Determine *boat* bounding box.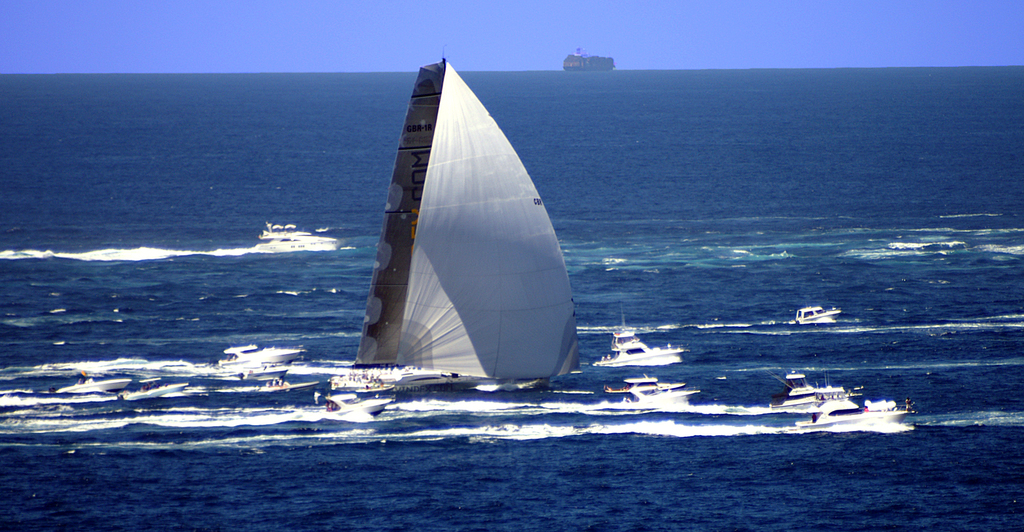
Determined: 220 339 311 365.
